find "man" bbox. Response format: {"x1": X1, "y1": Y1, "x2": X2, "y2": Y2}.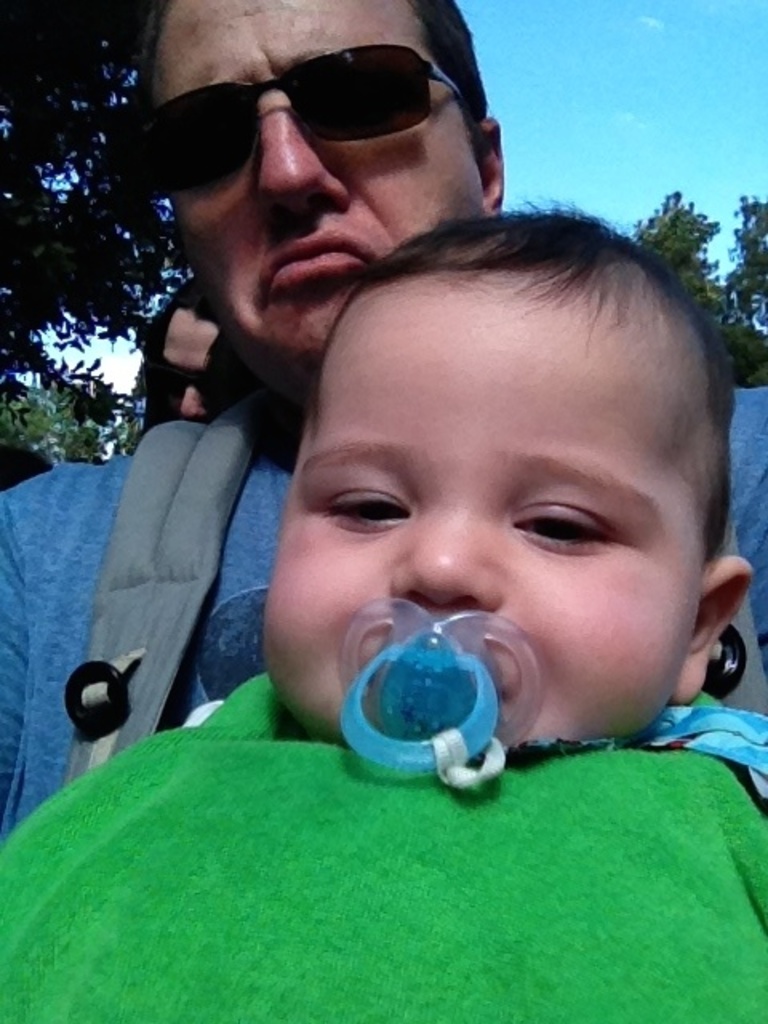
{"x1": 0, "y1": 0, "x2": 766, "y2": 838}.
